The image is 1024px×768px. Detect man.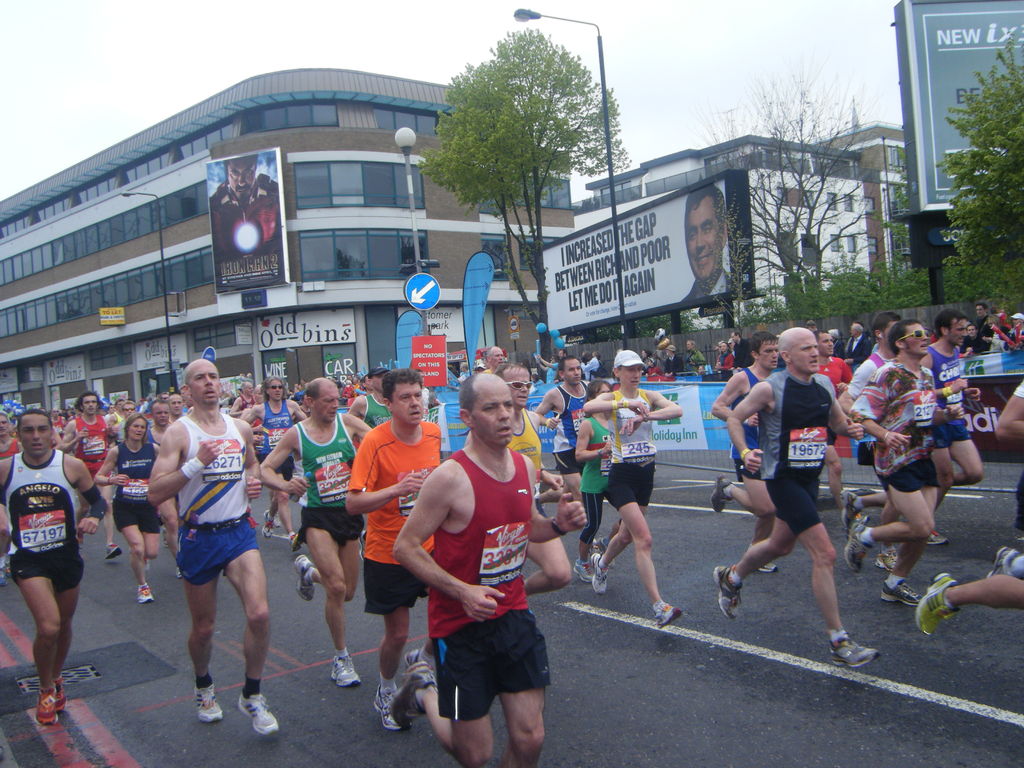
Detection: [144, 399, 182, 577].
